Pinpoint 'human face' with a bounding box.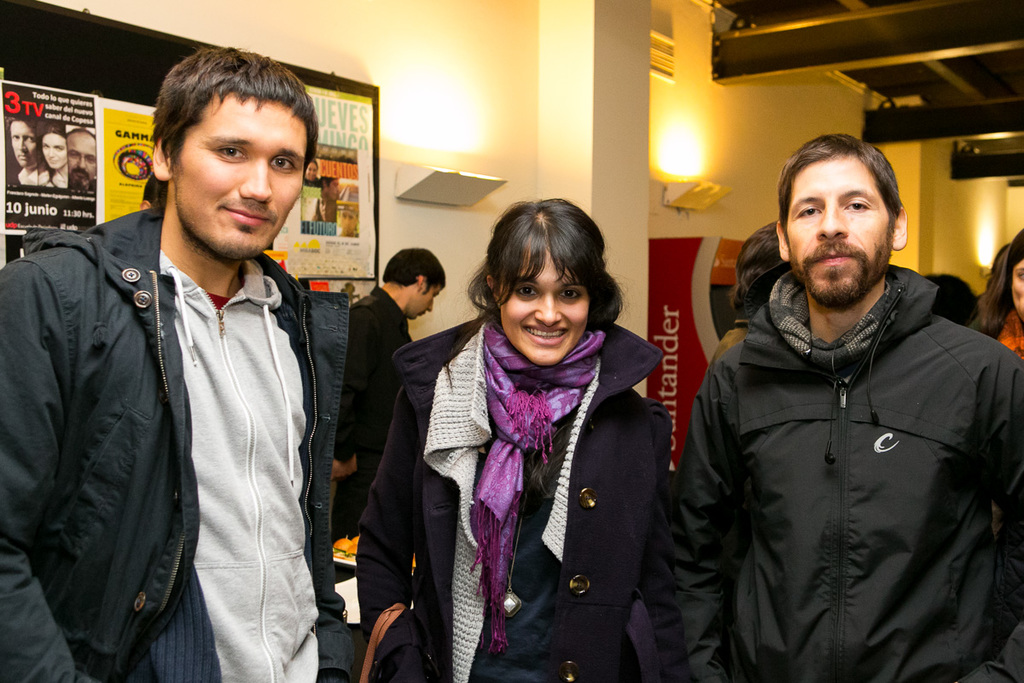
crop(322, 196, 335, 224).
